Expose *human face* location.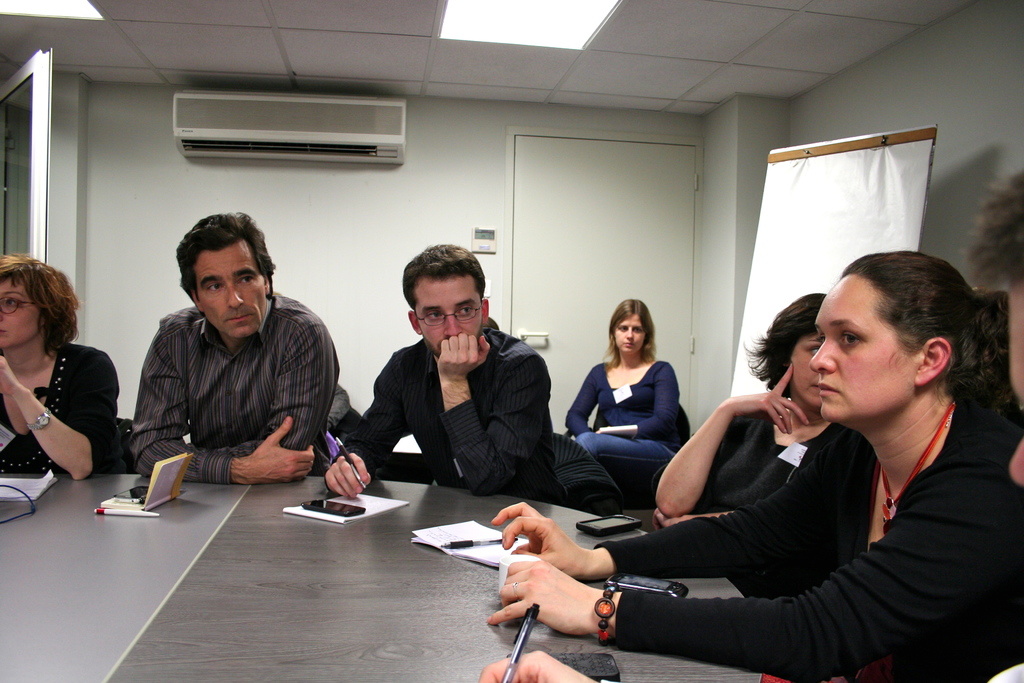
Exposed at detection(810, 278, 915, 409).
